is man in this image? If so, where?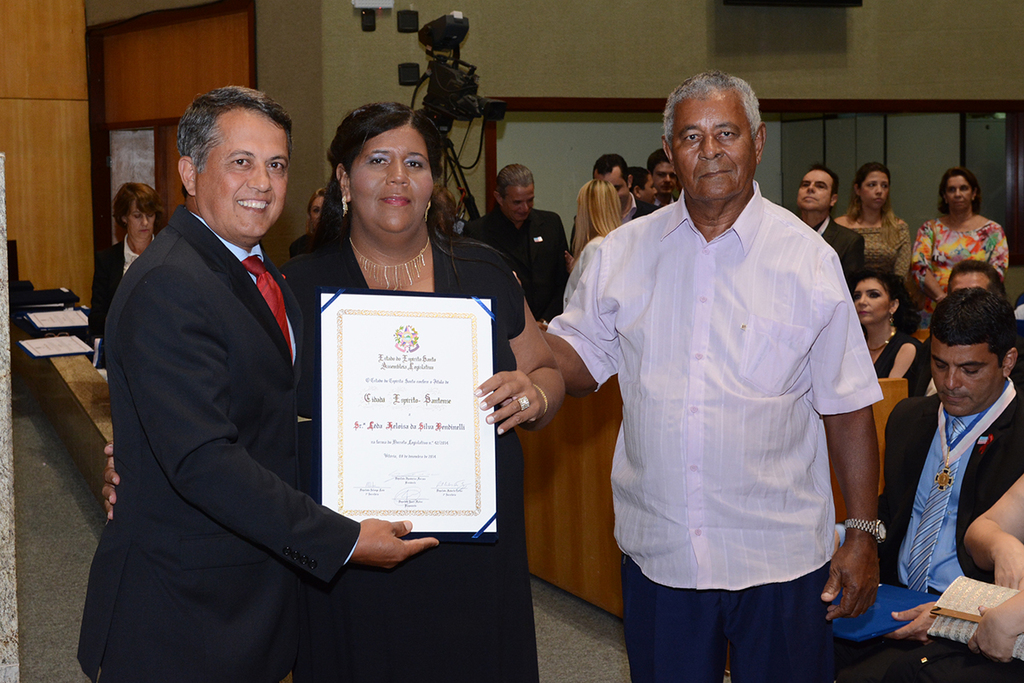
Yes, at 833/283/1023/682.
